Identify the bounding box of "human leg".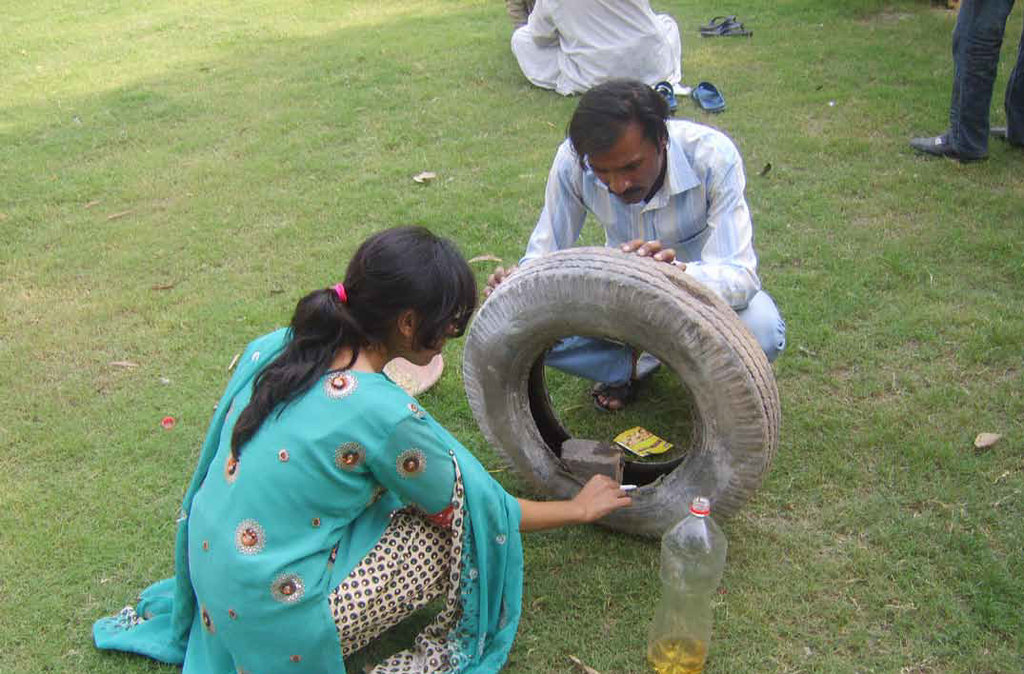
[left=324, top=512, right=459, bottom=661].
